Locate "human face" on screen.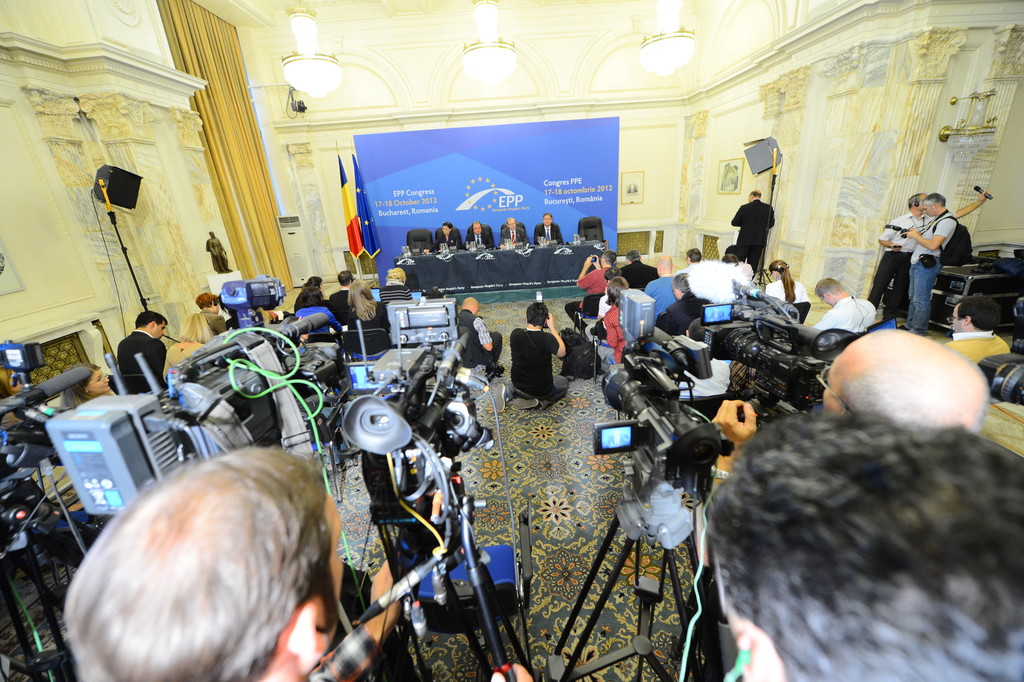
On screen at [left=543, top=214, right=554, bottom=226].
